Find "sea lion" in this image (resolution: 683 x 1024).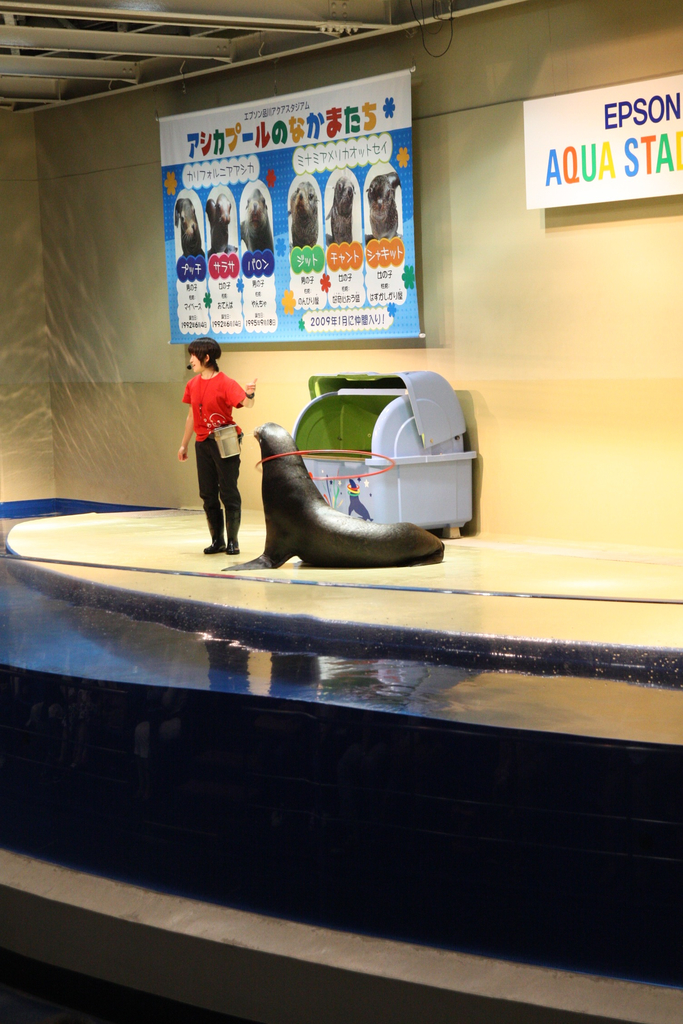
368/171/404/241.
